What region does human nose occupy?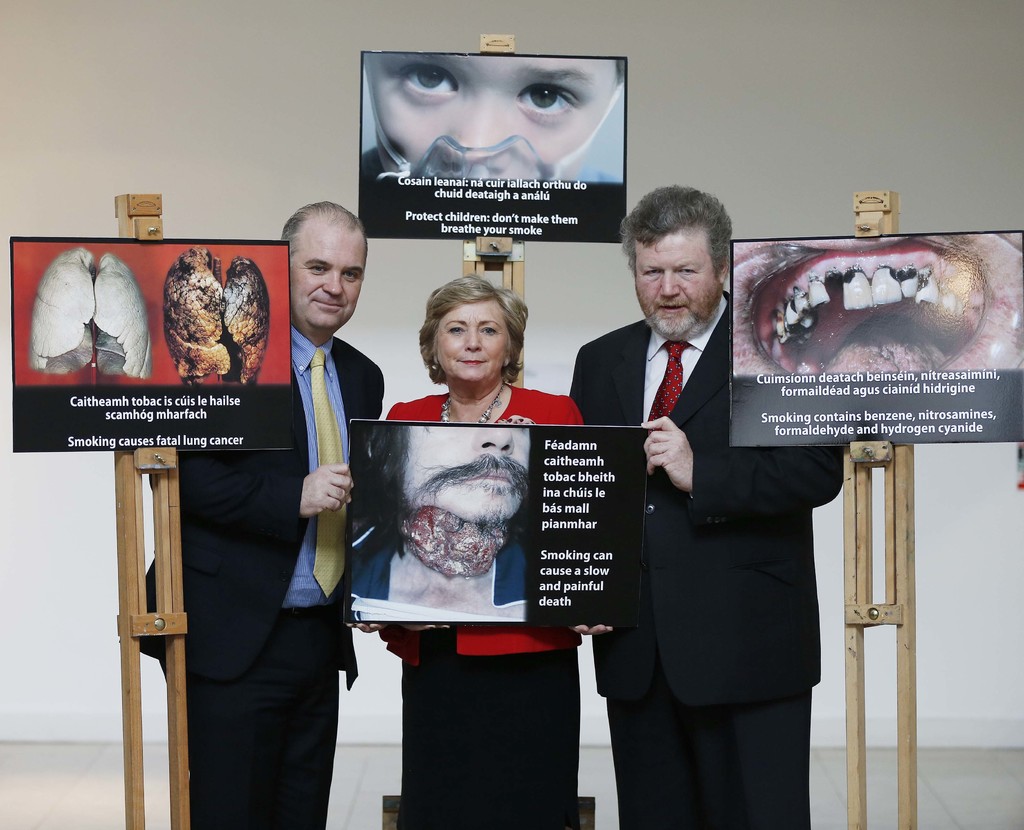
Rect(461, 325, 484, 351).
